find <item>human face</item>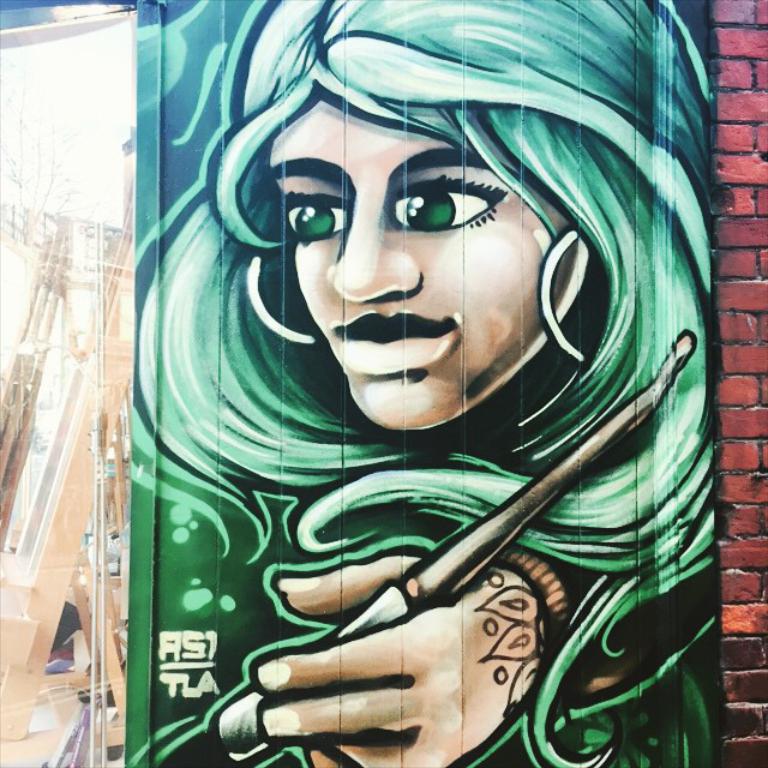
[266, 98, 554, 431]
